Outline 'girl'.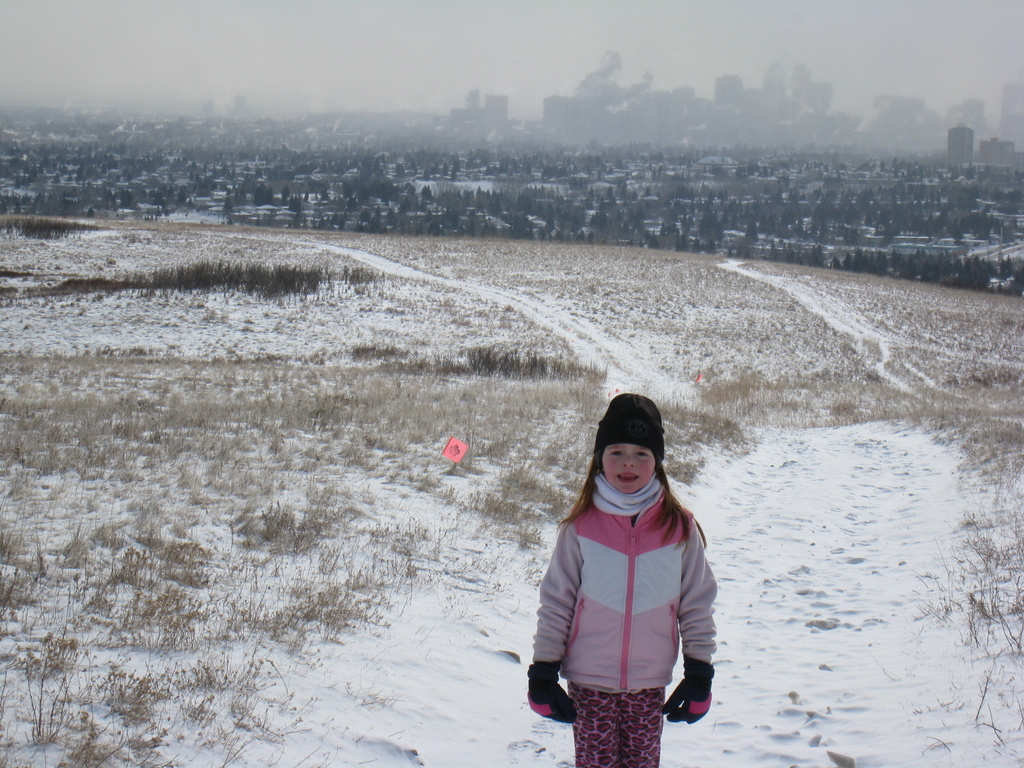
Outline: (left=527, top=392, right=717, bottom=767).
